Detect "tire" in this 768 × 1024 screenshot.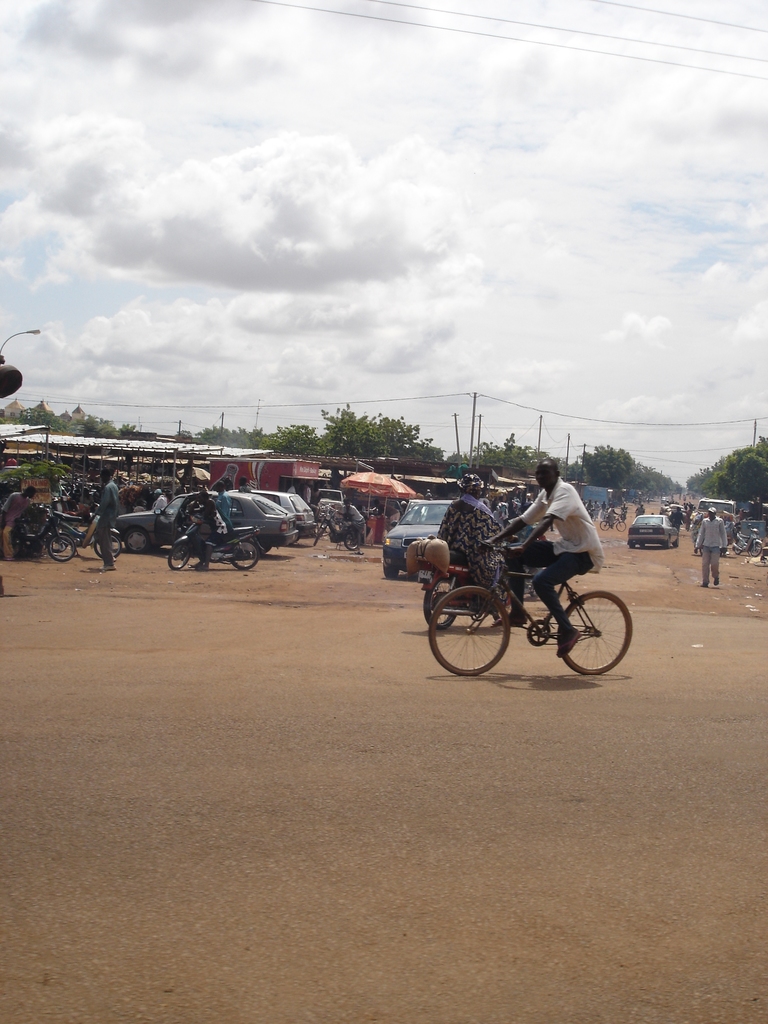
Detection: <bbox>312, 529, 324, 545</bbox>.
